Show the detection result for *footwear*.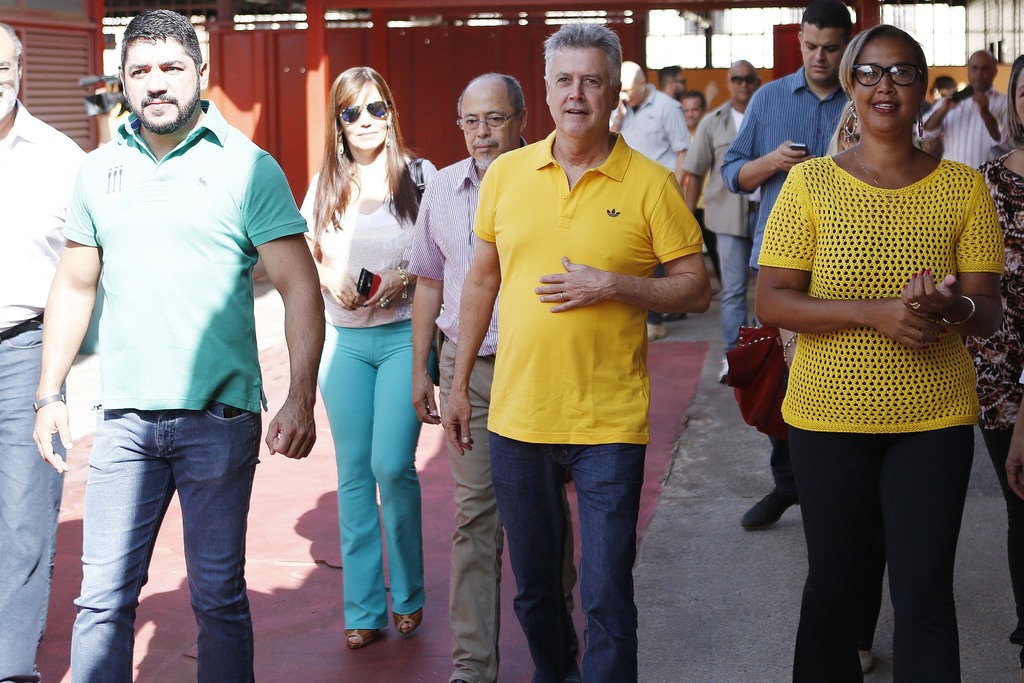
344, 623, 381, 650.
